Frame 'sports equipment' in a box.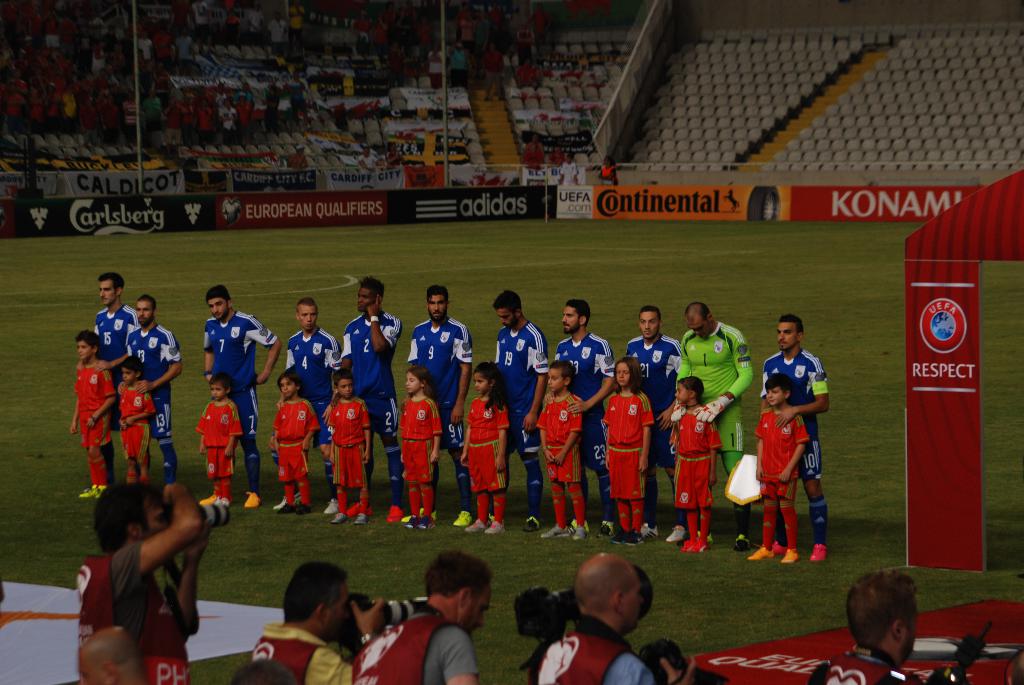
Rect(738, 535, 748, 551).
